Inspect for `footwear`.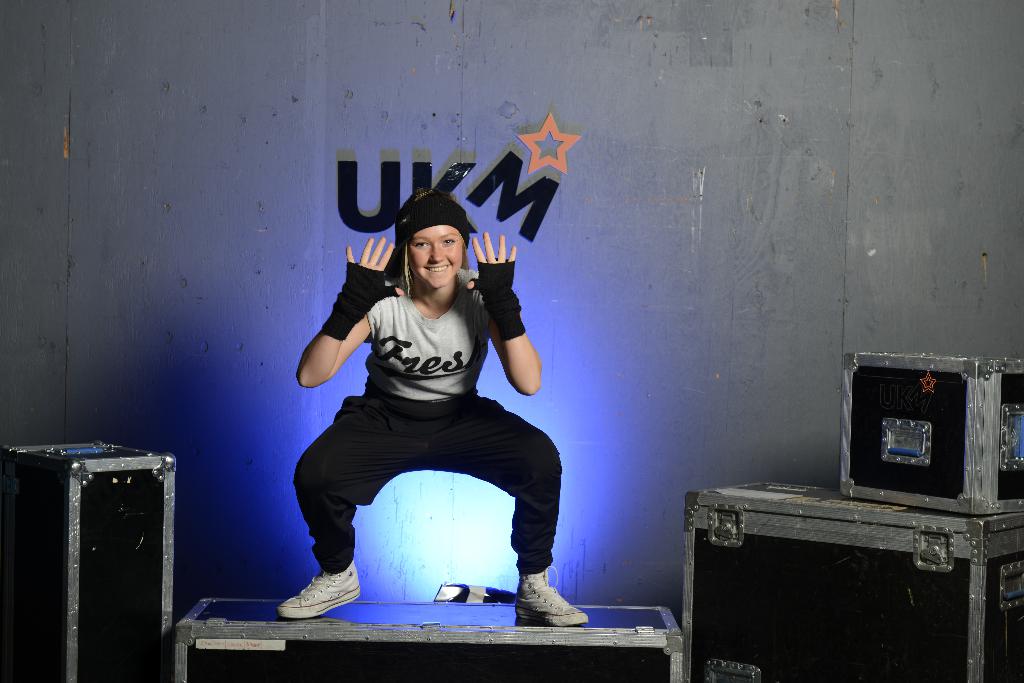
Inspection: <bbox>278, 559, 362, 618</bbox>.
